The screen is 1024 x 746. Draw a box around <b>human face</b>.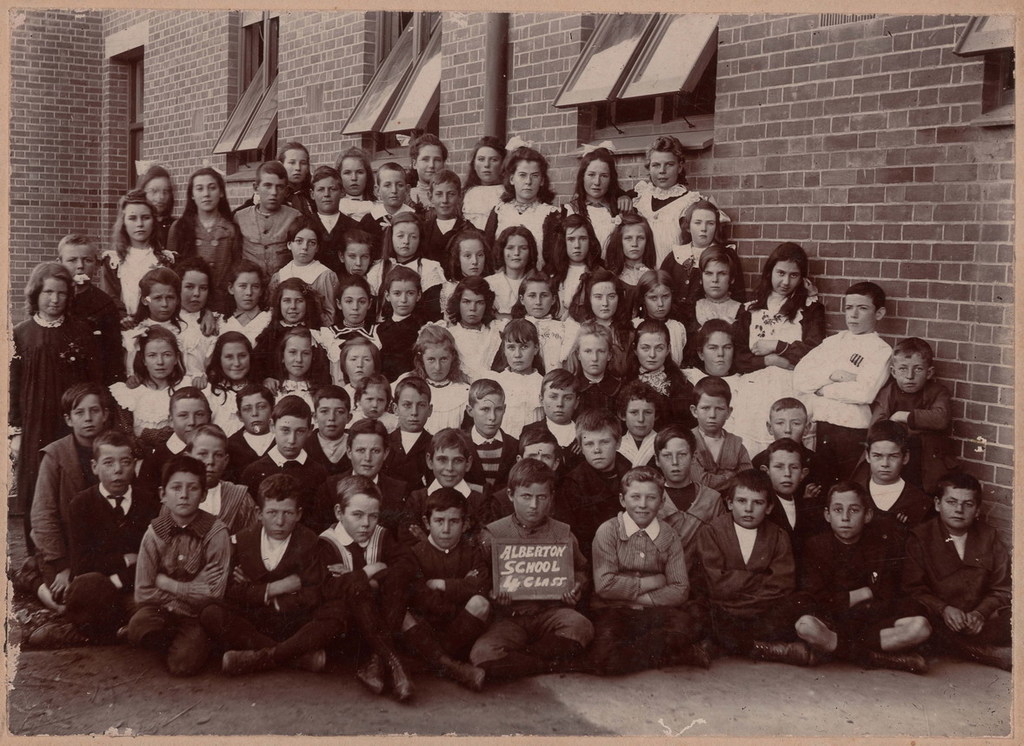
[left=342, top=233, right=371, bottom=271].
